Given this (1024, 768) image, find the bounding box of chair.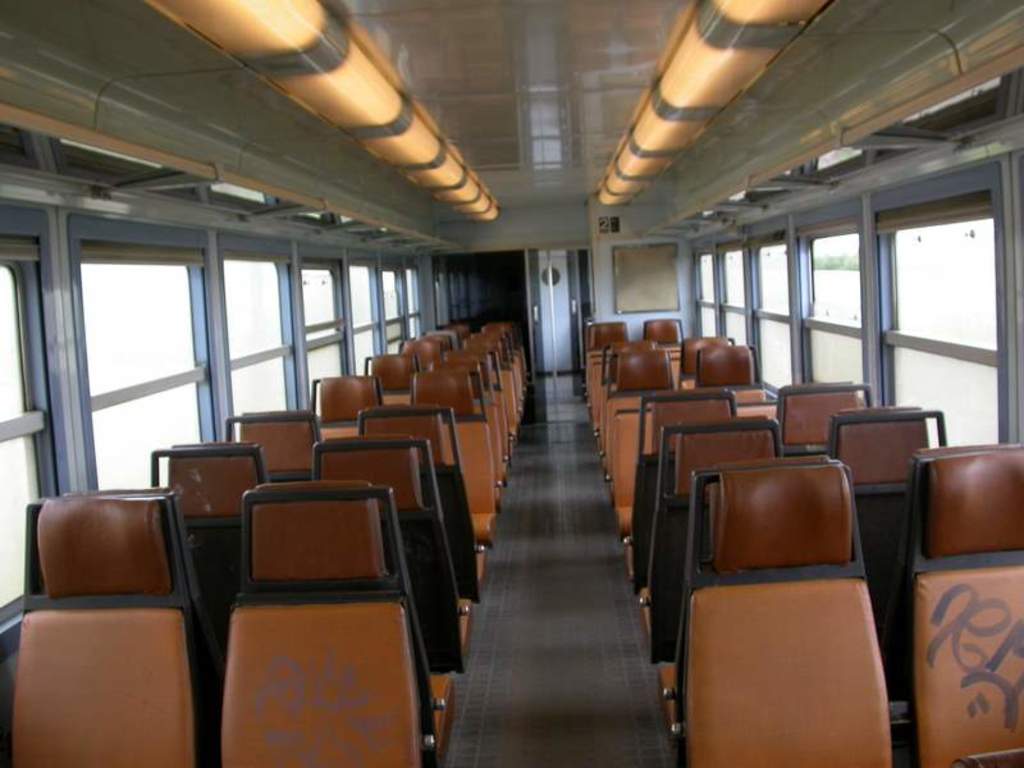
646/312/680/375.
